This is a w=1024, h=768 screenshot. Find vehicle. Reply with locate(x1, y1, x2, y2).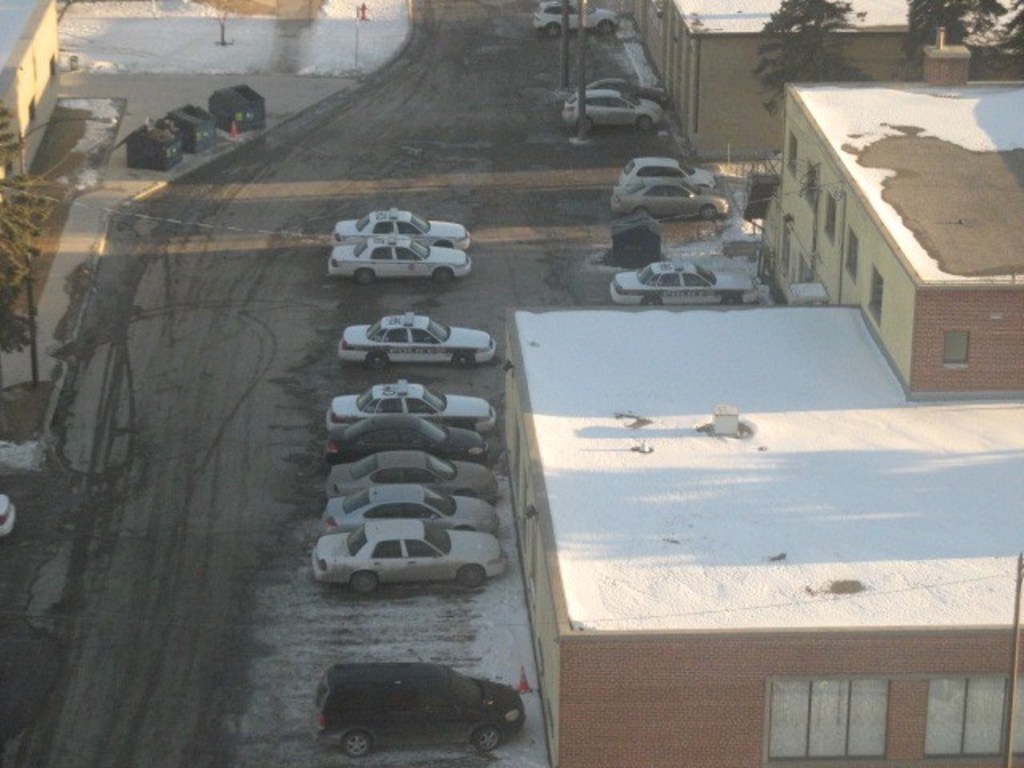
locate(331, 200, 472, 245).
